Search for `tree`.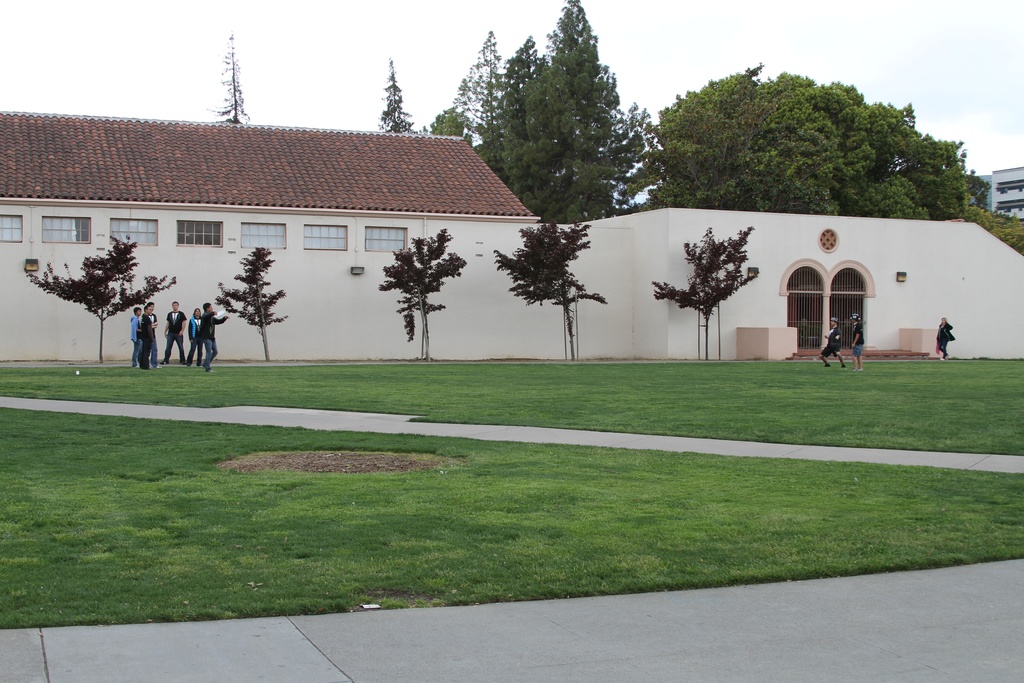
Found at bbox=[611, 94, 673, 211].
